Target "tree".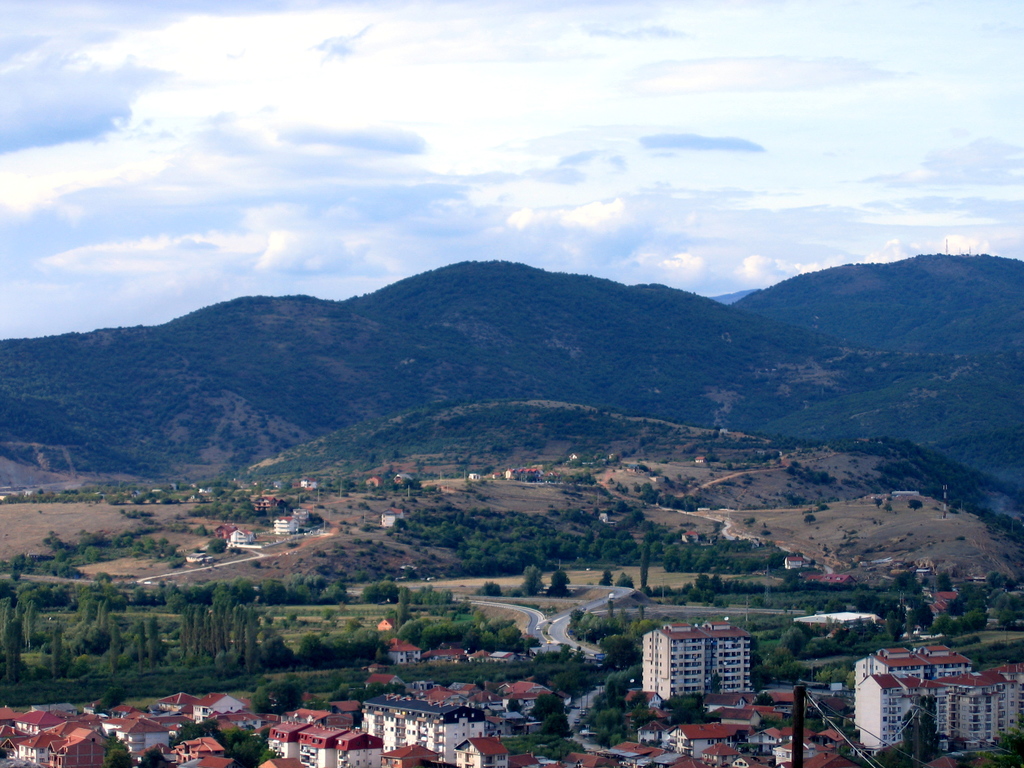
Target region: rect(140, 748, 174, 767).
